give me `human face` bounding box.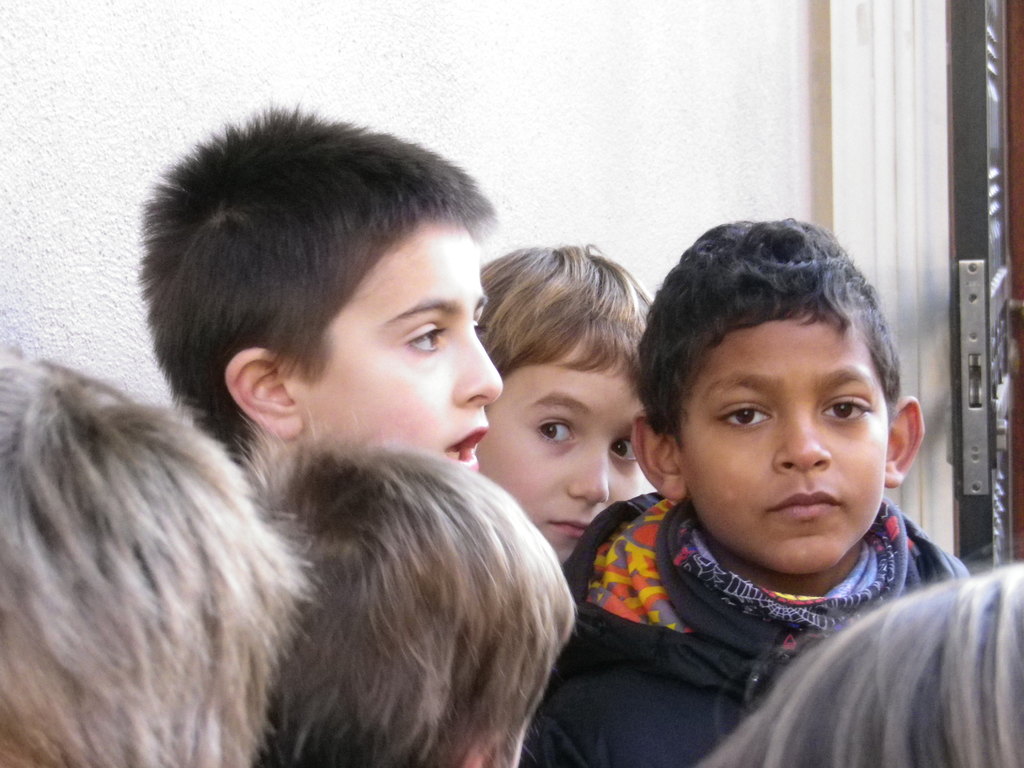
locate(478, 344, 648, 570).
